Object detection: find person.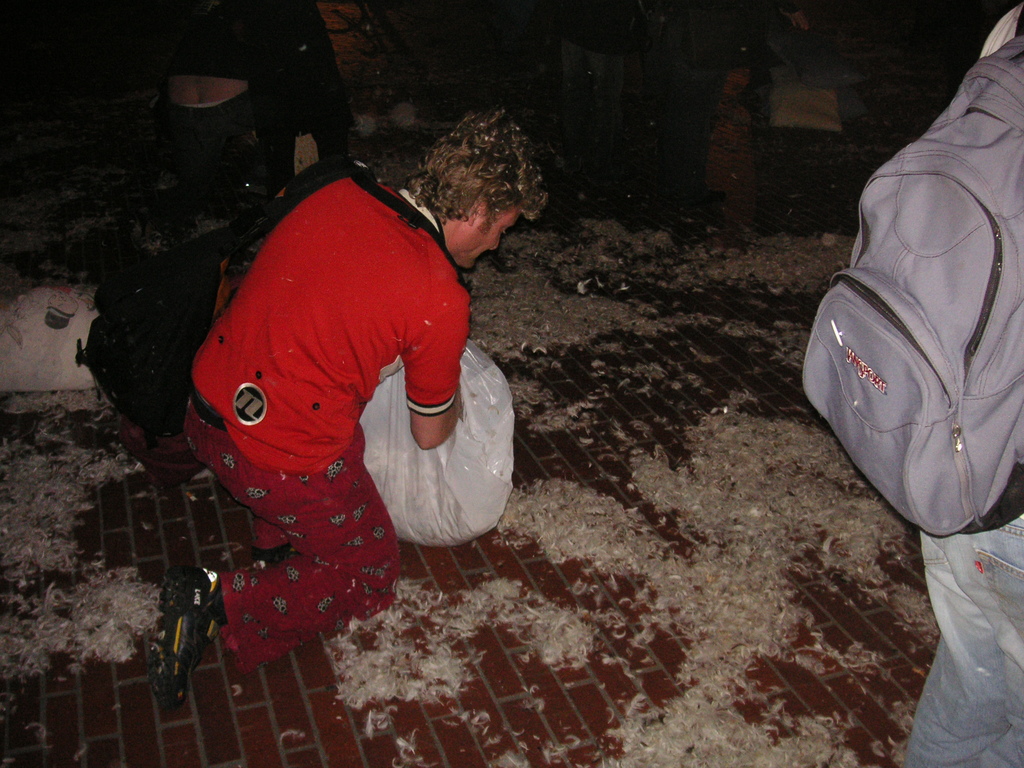
box(899, 4, 1023, 767).
